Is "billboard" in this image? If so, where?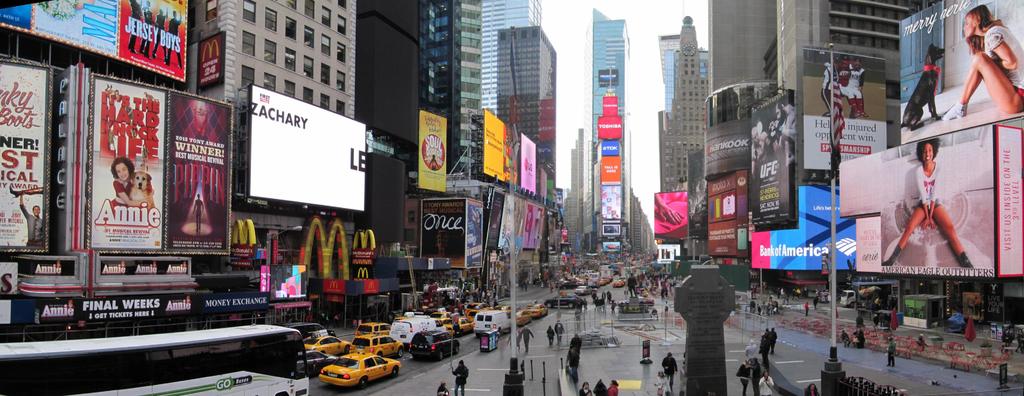
Yes, at x1=703 y1=168 x2=750 y2=260.
